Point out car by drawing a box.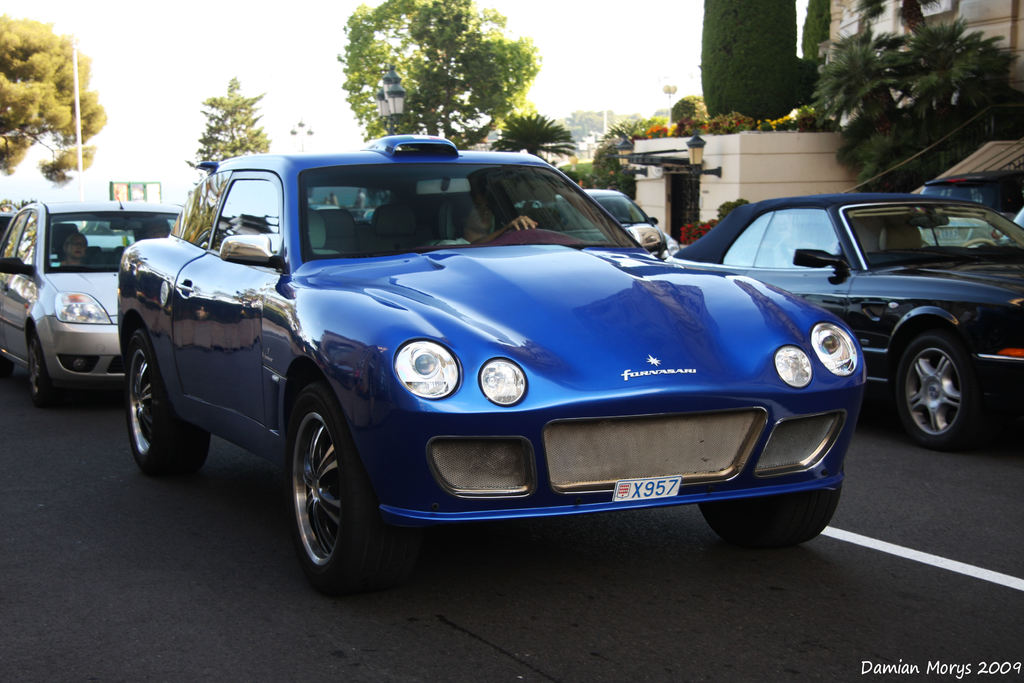
rect(681, 190, 1023, 436).
